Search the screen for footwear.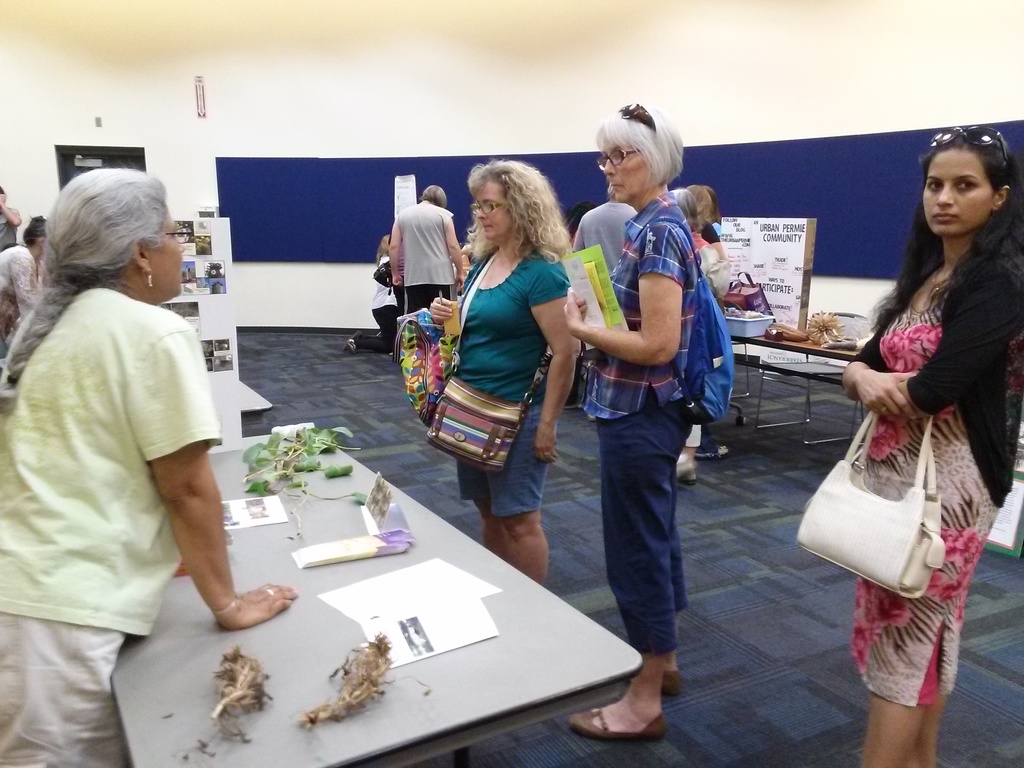
Found at (571,705,666,739).
